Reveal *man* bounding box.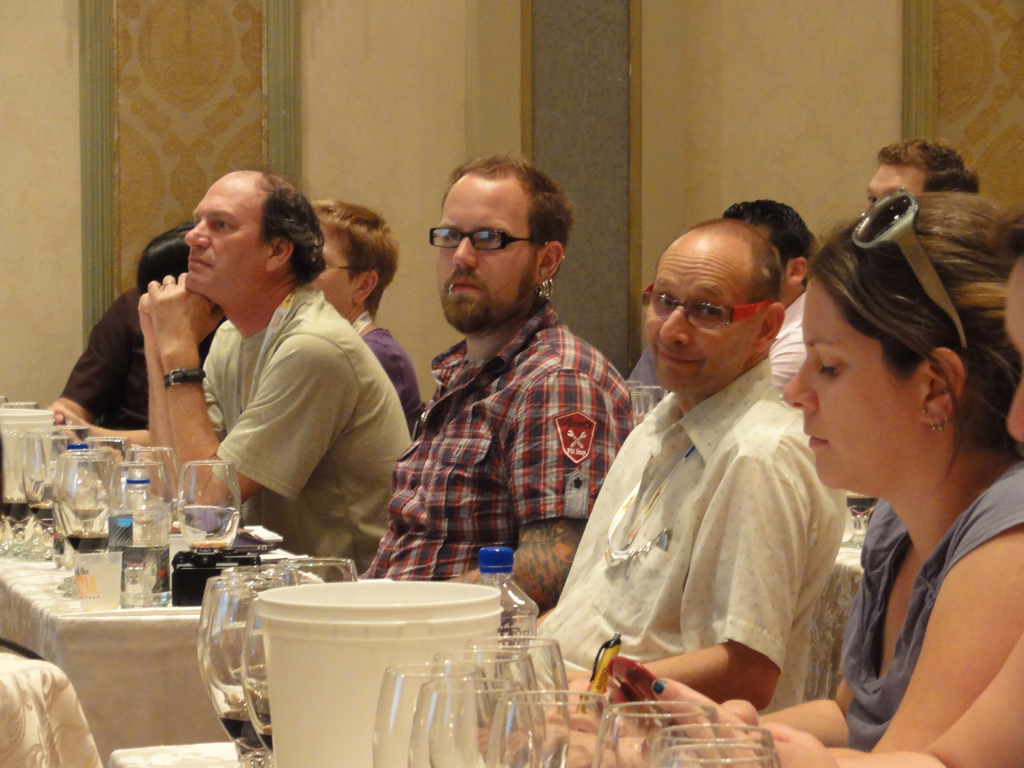
Revealed: [x1=350, y1=148, x2=636, y2=640].
